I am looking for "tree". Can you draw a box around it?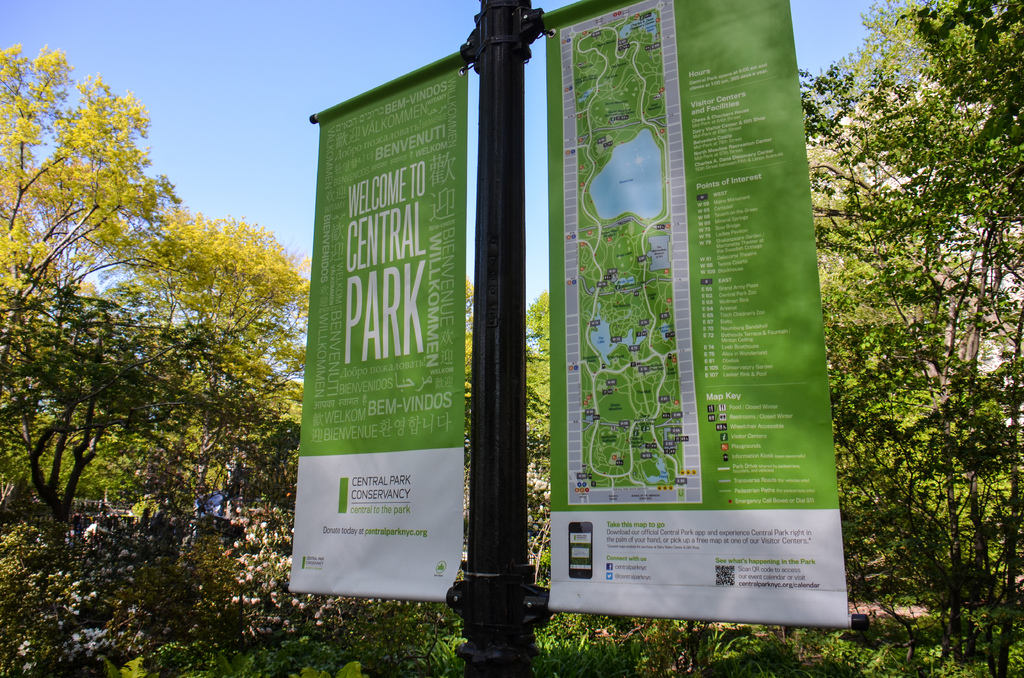
Sure, the bounding box is BBox(0, 40, 311, 677).
